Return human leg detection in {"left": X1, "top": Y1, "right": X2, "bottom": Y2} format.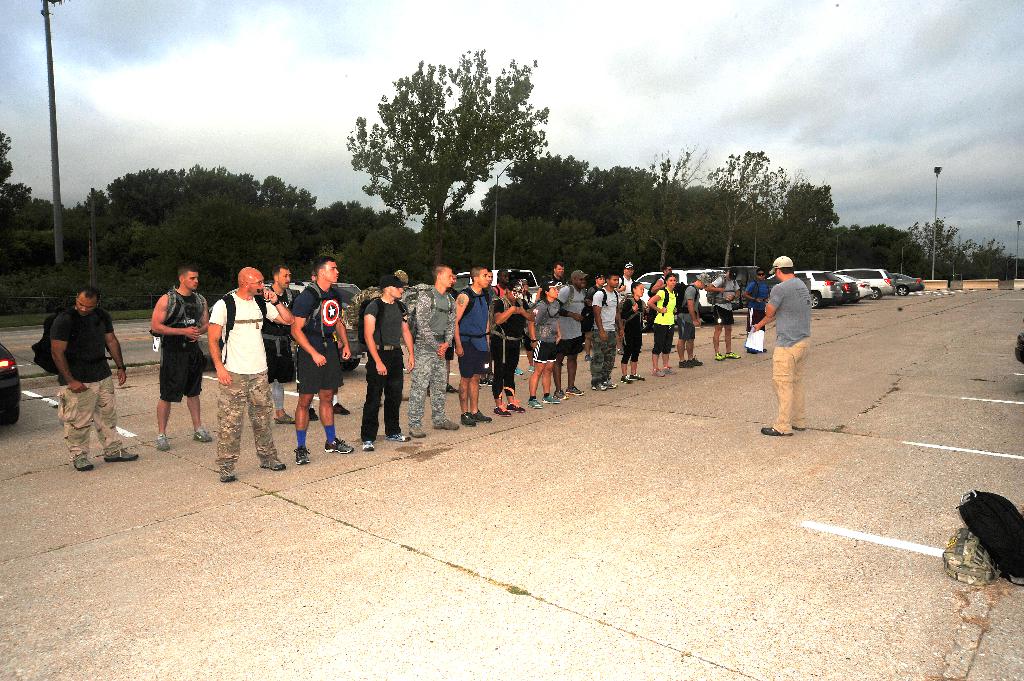
{"left": 458, "top": 377, "right": 476, "bottom": 426}.
